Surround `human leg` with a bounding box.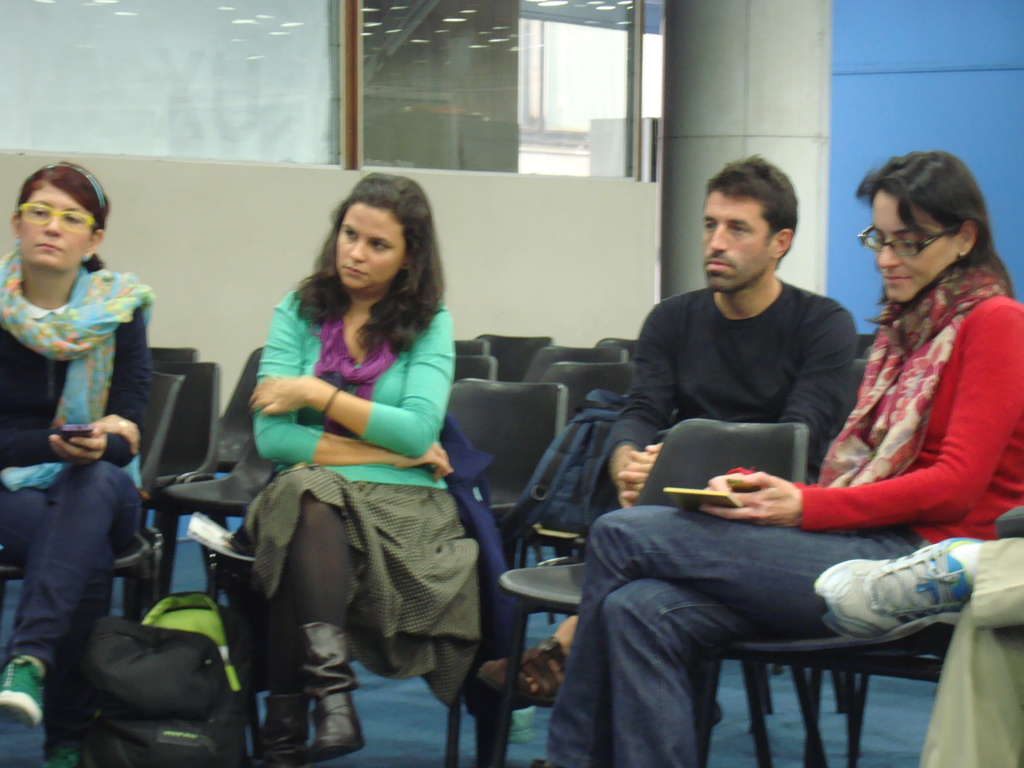
566, 508, 924, 767.
